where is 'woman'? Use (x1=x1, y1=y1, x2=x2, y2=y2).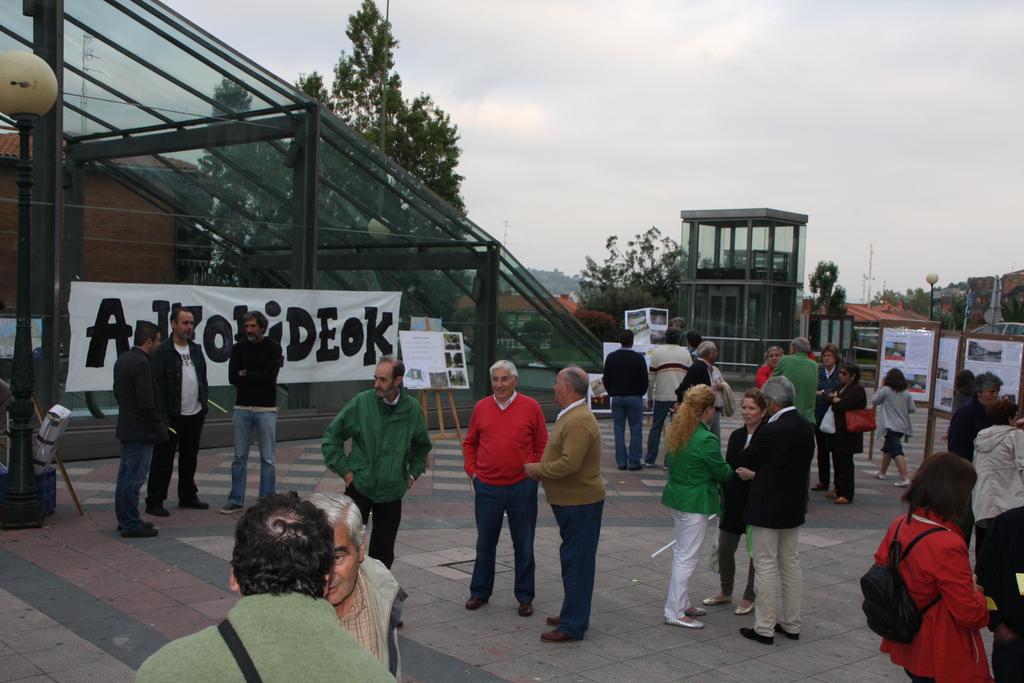
(x1=700, y1=387, x2=769, y2=615).
